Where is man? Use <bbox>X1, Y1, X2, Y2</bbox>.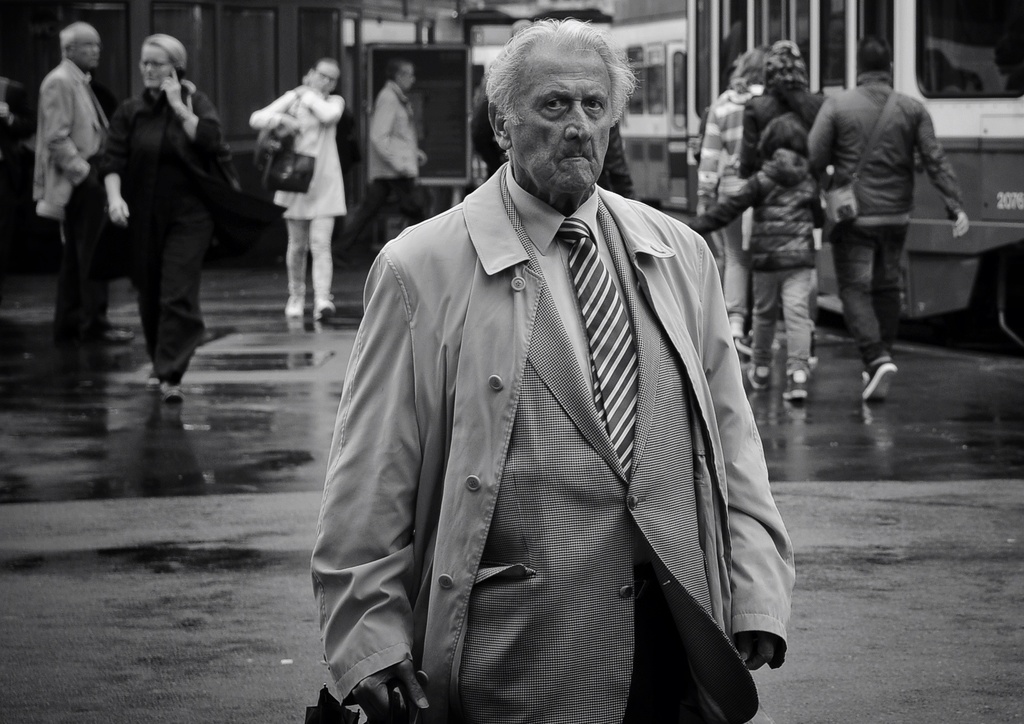
<bbox>805, 36, 970, 400</bbox>.
